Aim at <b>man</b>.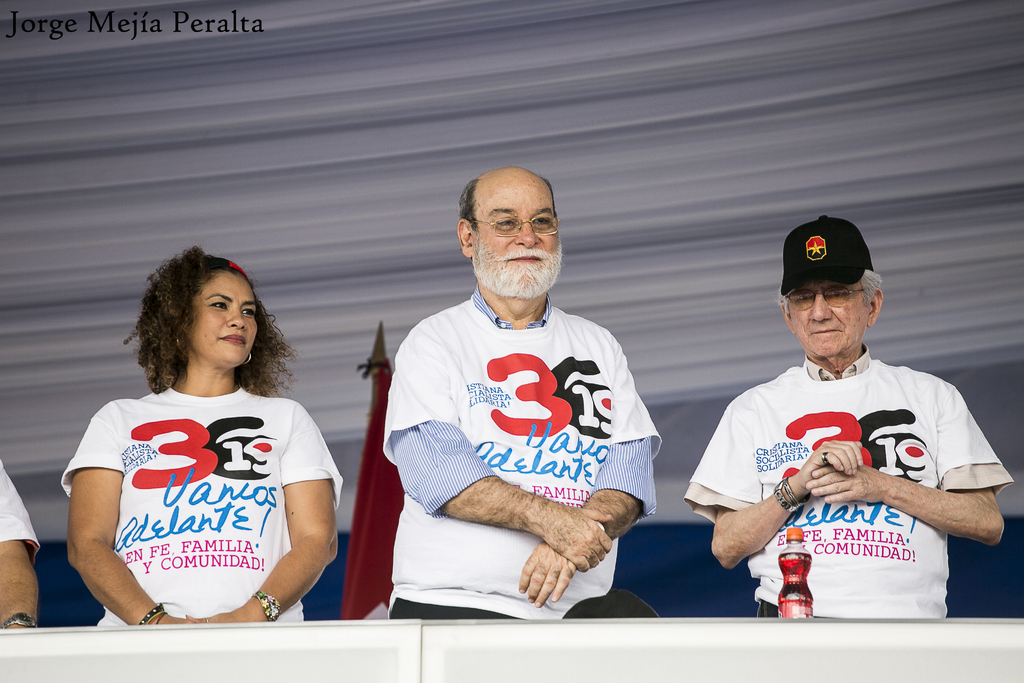
Aimed at (701, 225, 996, 633).
